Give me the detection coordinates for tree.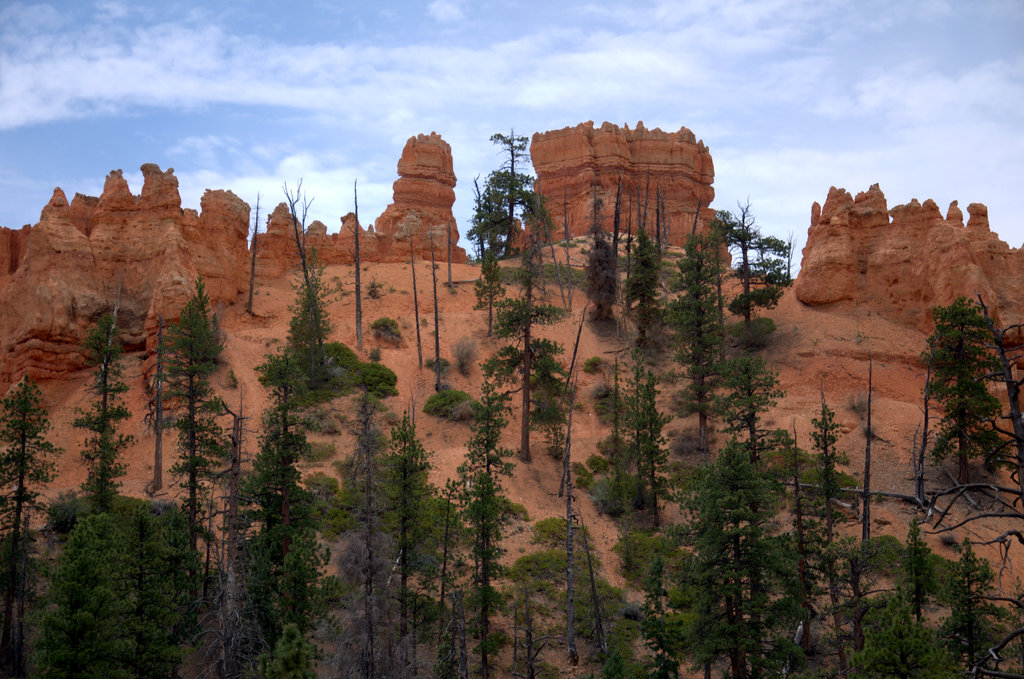
(x1=72, y1=301, x2=136, y2=515).
